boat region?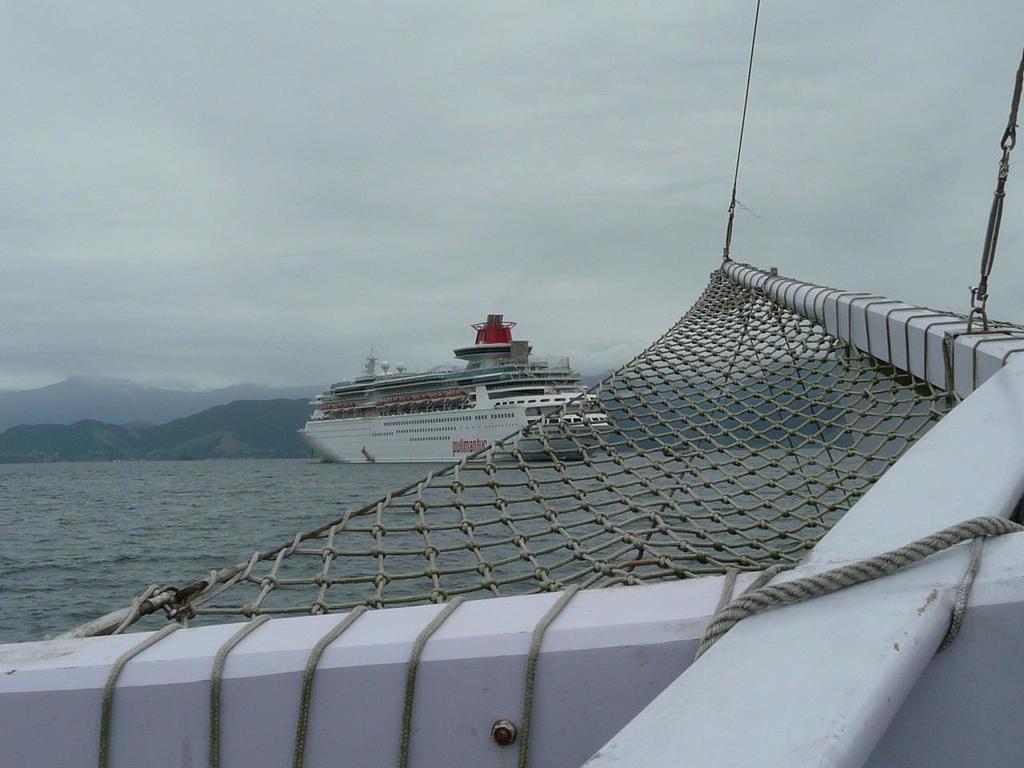
select_region(0, 0, 1023, 767)
